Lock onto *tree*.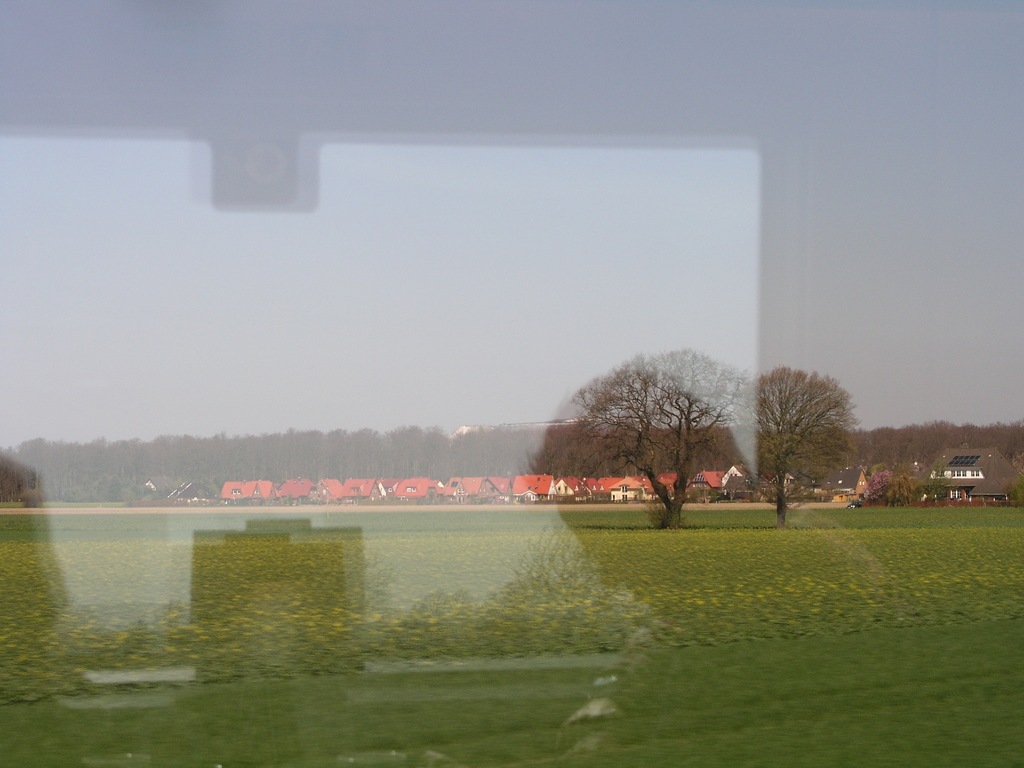
Locked: BBox(552, 346, 768, 534).
